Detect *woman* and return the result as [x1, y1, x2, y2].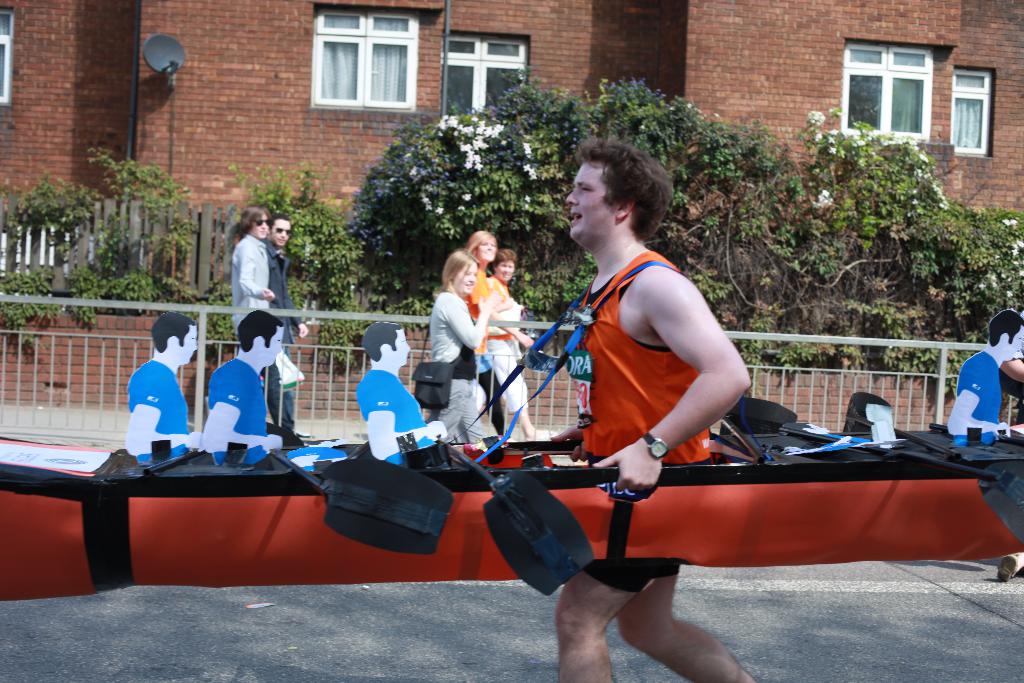
[482, 248, 540, 448].
